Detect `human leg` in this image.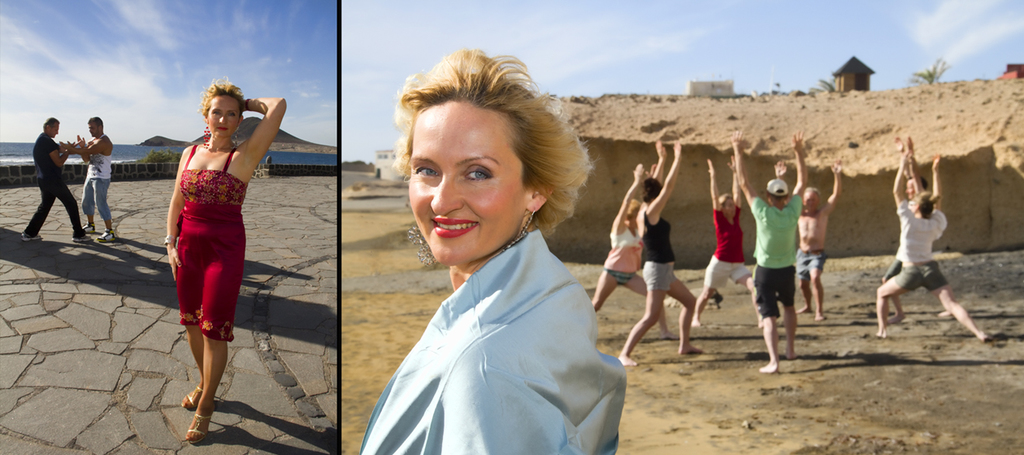
Detection: bbox=(94, 163, 124, 245).
